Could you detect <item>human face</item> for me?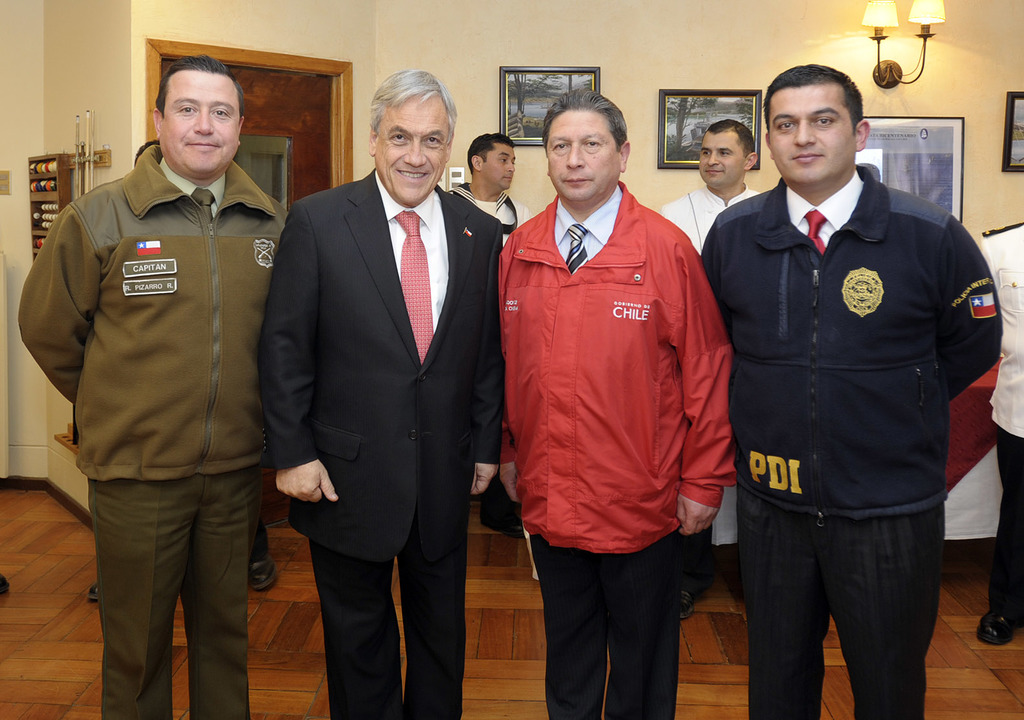
Detection result: (left=374, top=96, right=449, bottom=202).
